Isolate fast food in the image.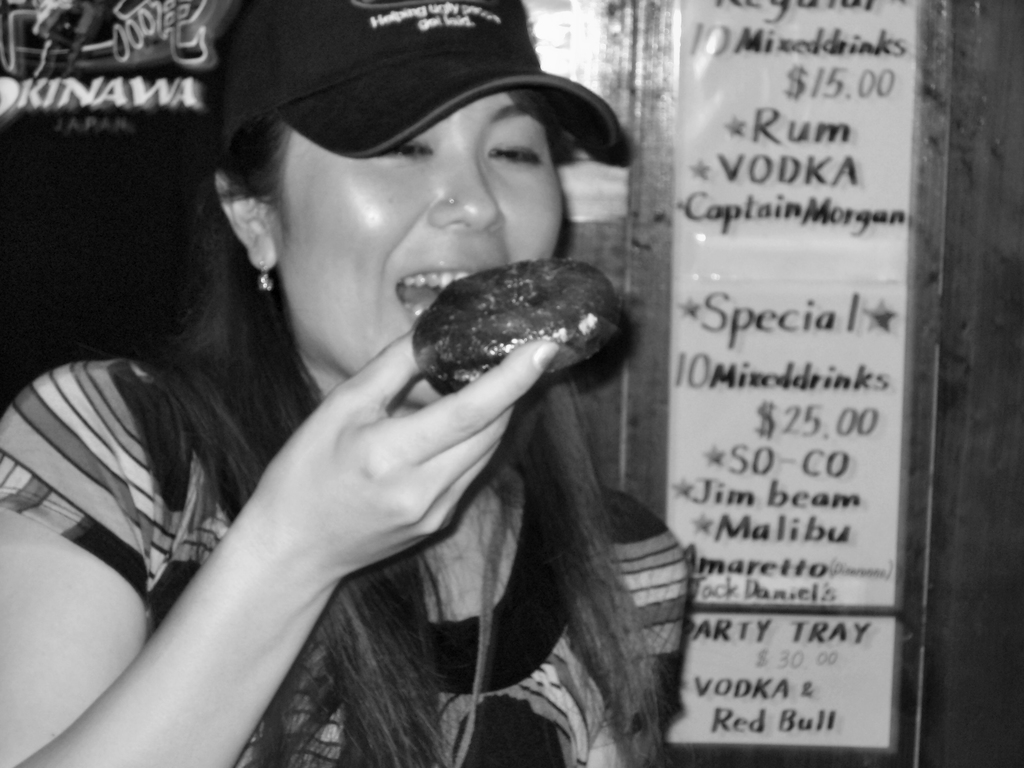
Isolated region: x1=411, y1=259, x2=621, y2=394.
